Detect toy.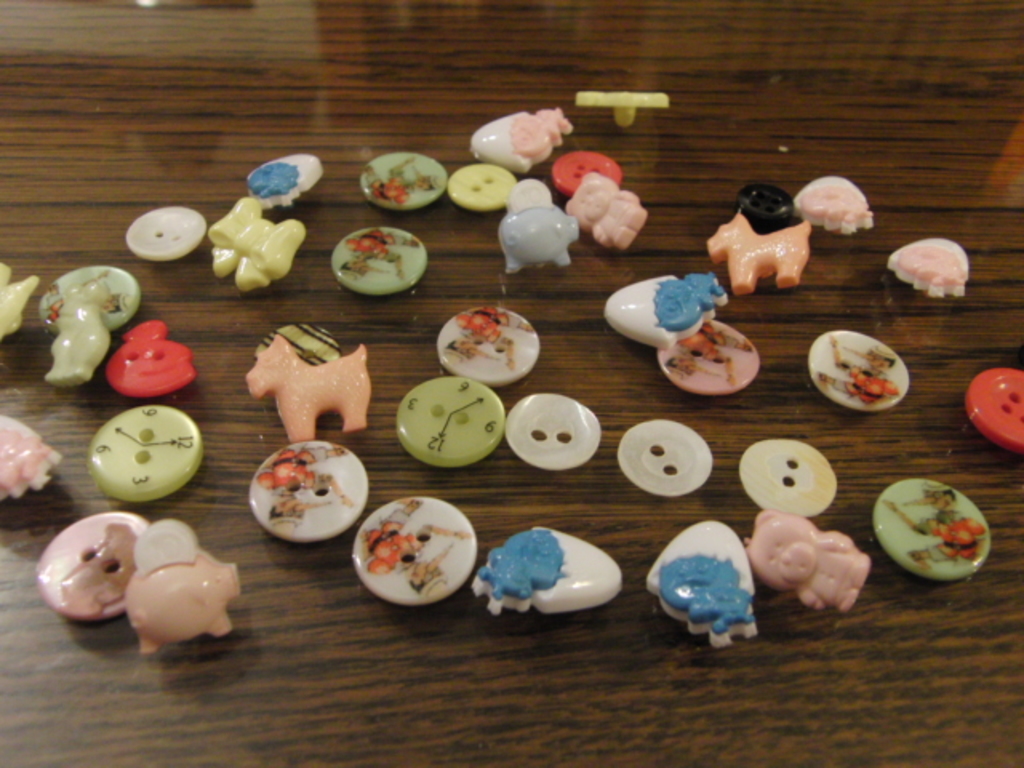
Detected at [left=250, top=437, right=368, bottom=544].
